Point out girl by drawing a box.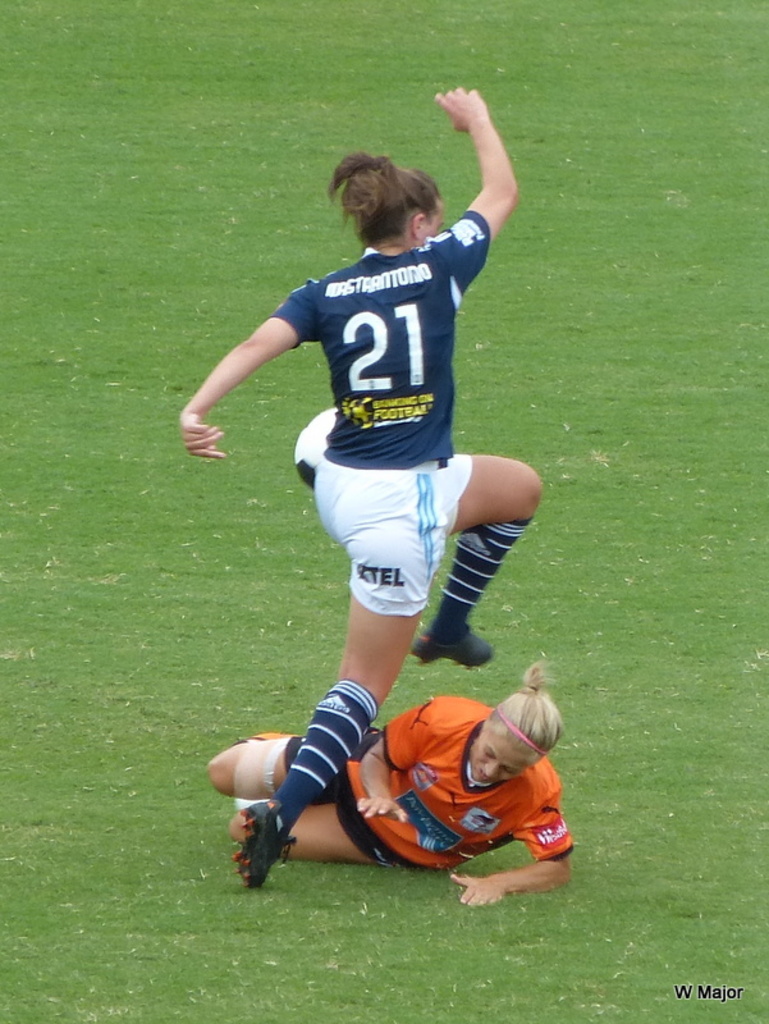
Rect(182, 88, 546, 883).
